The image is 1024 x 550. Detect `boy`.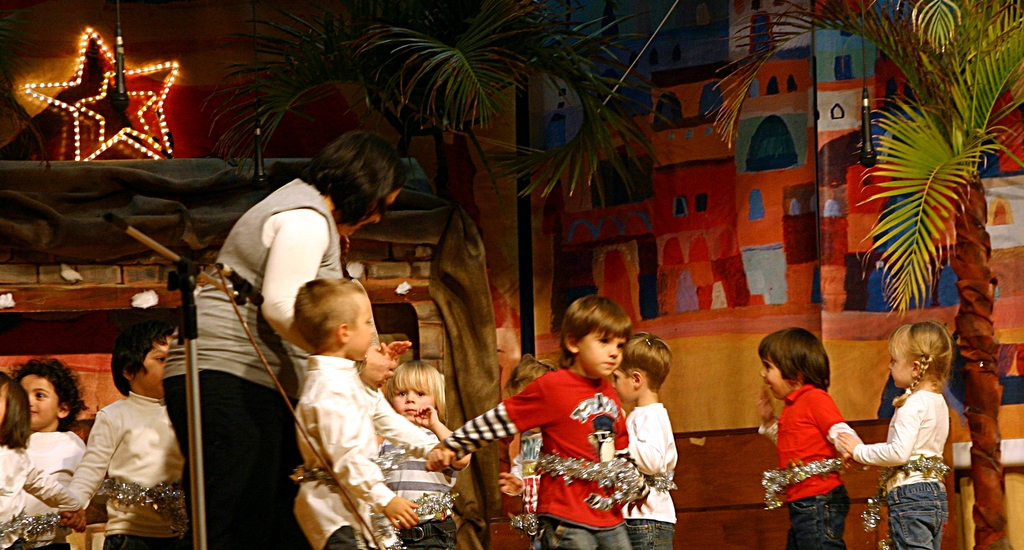
Detection: bbox=[290, 280, 451, 549].
